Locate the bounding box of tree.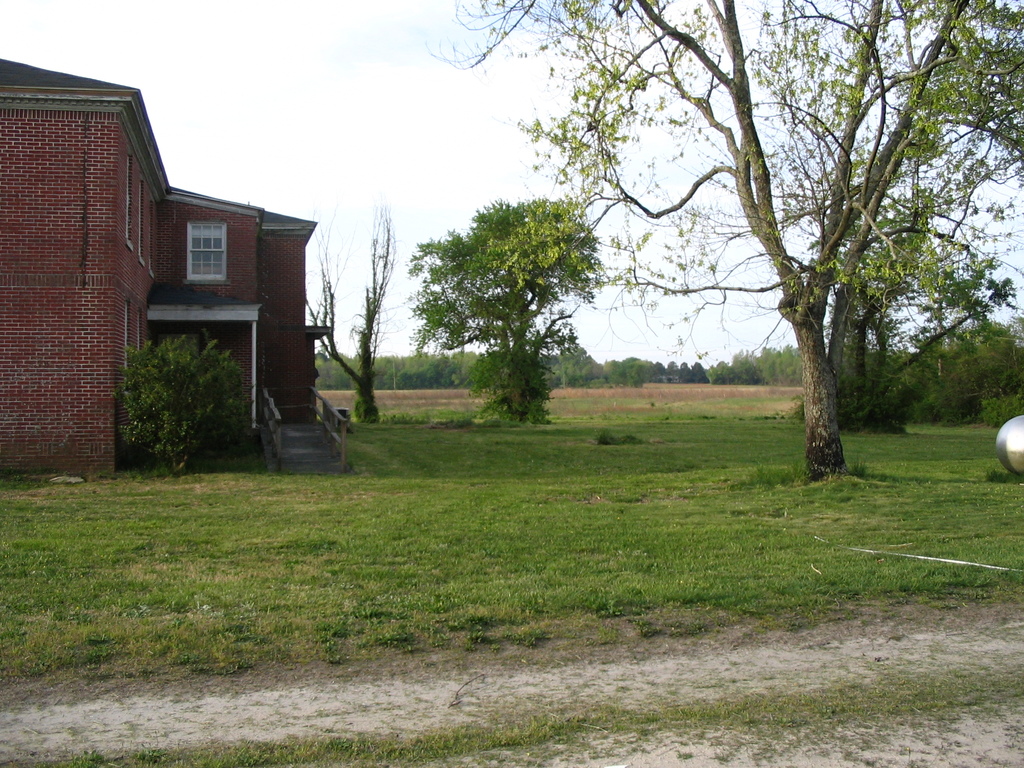
Bounding box: <box>416,351,502,395</box>.
